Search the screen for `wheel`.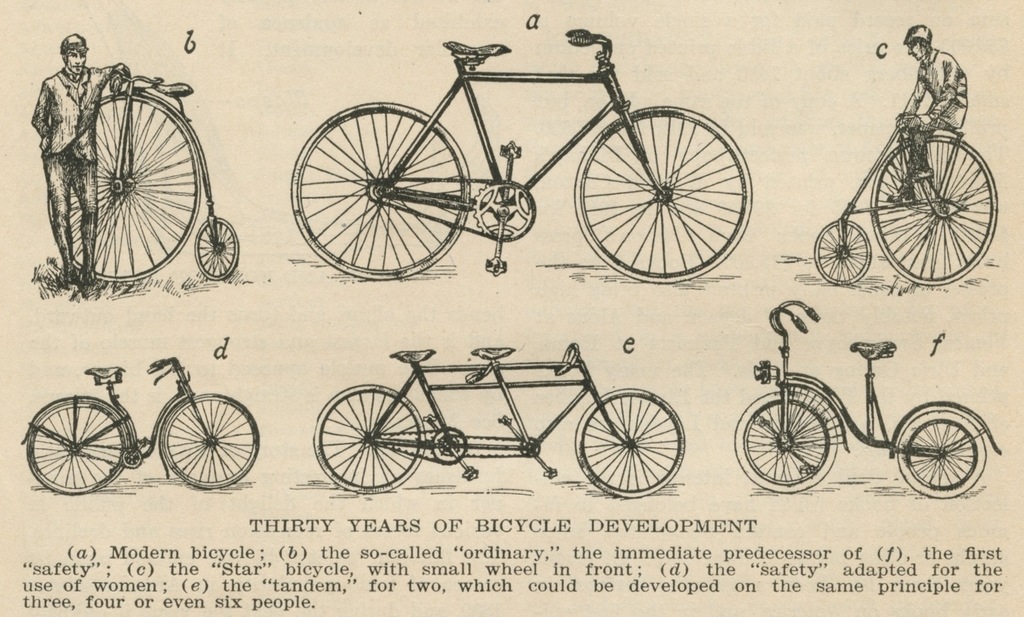
Found at select_region(869, 135, 1002, 290).
